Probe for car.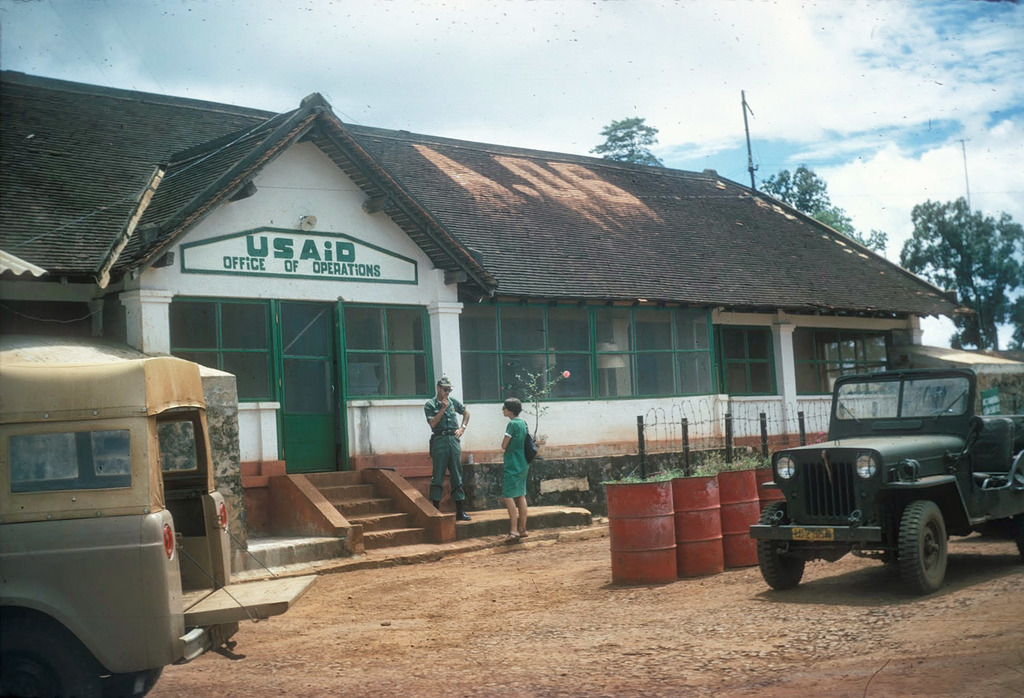
Probe result: (left=767, top=361, right=1001, bottom=607).
